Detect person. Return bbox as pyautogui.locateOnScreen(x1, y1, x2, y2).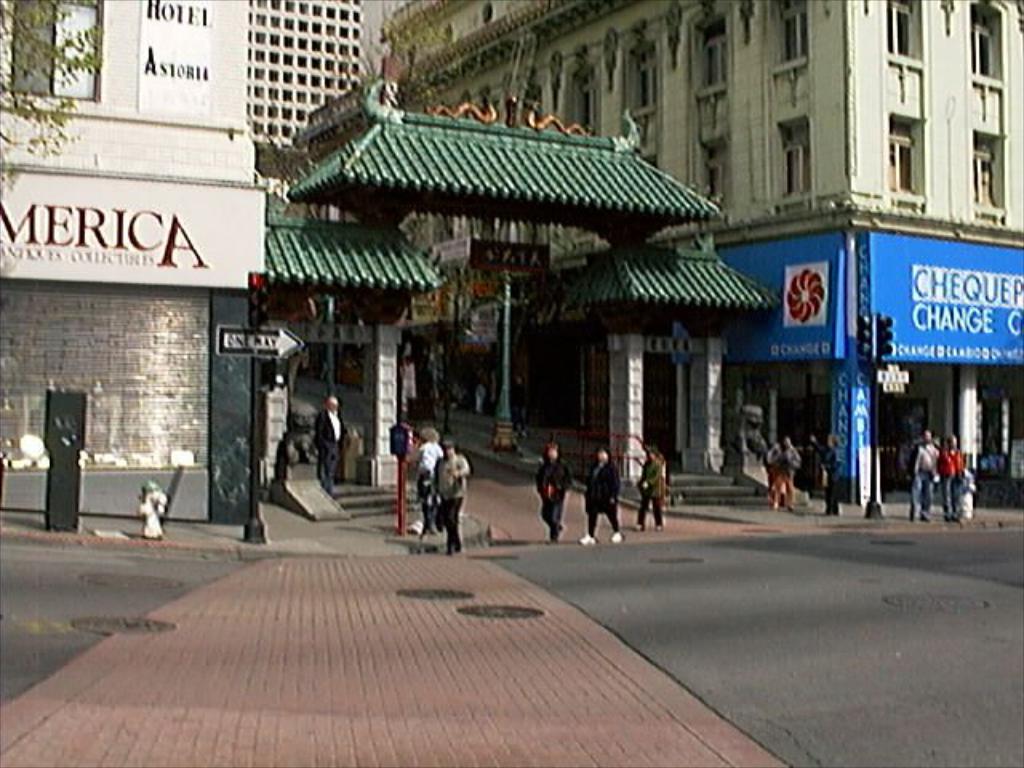
pyautogui.locateOnScreen(531, 445, 582, 552).
